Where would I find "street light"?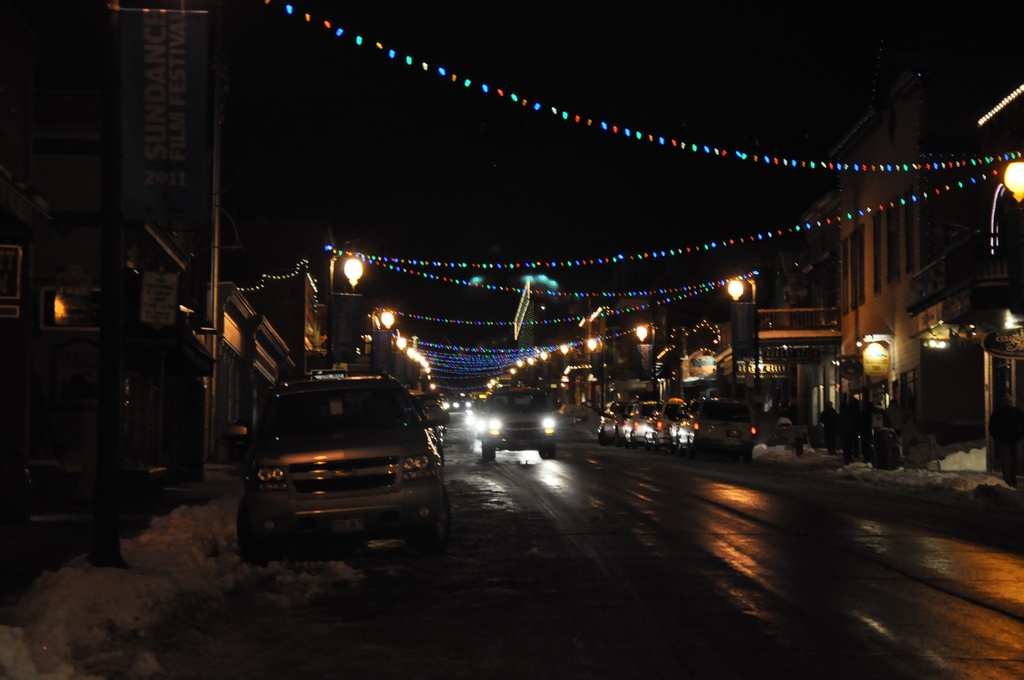
At <box>362,307,396,376</box>.
